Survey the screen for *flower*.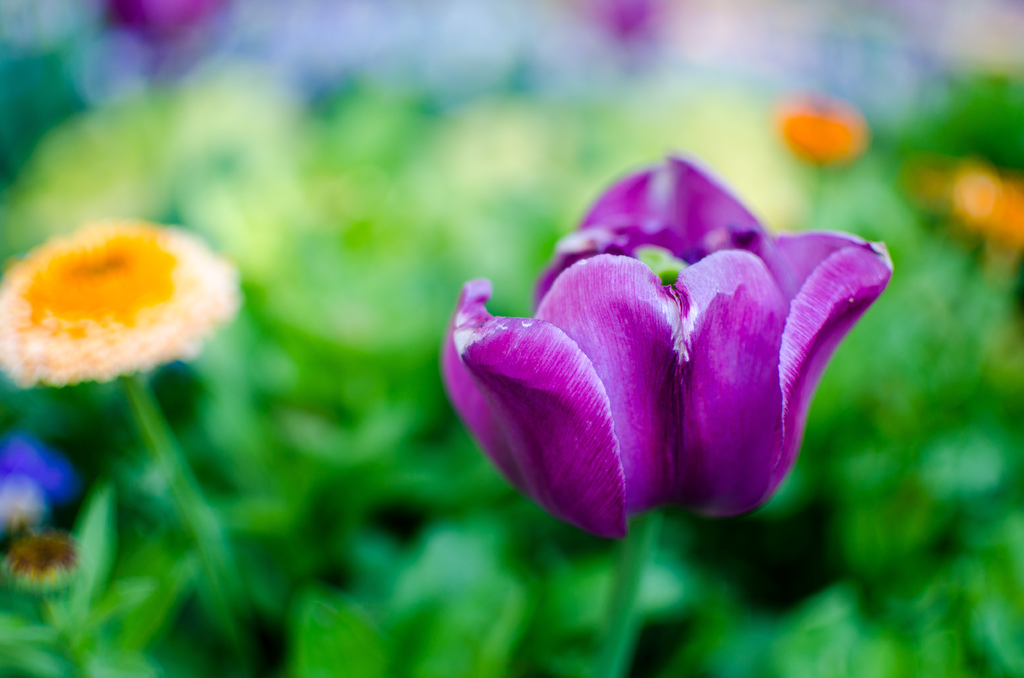
Survey found: l=941, t=162, r=1023, b=251.
